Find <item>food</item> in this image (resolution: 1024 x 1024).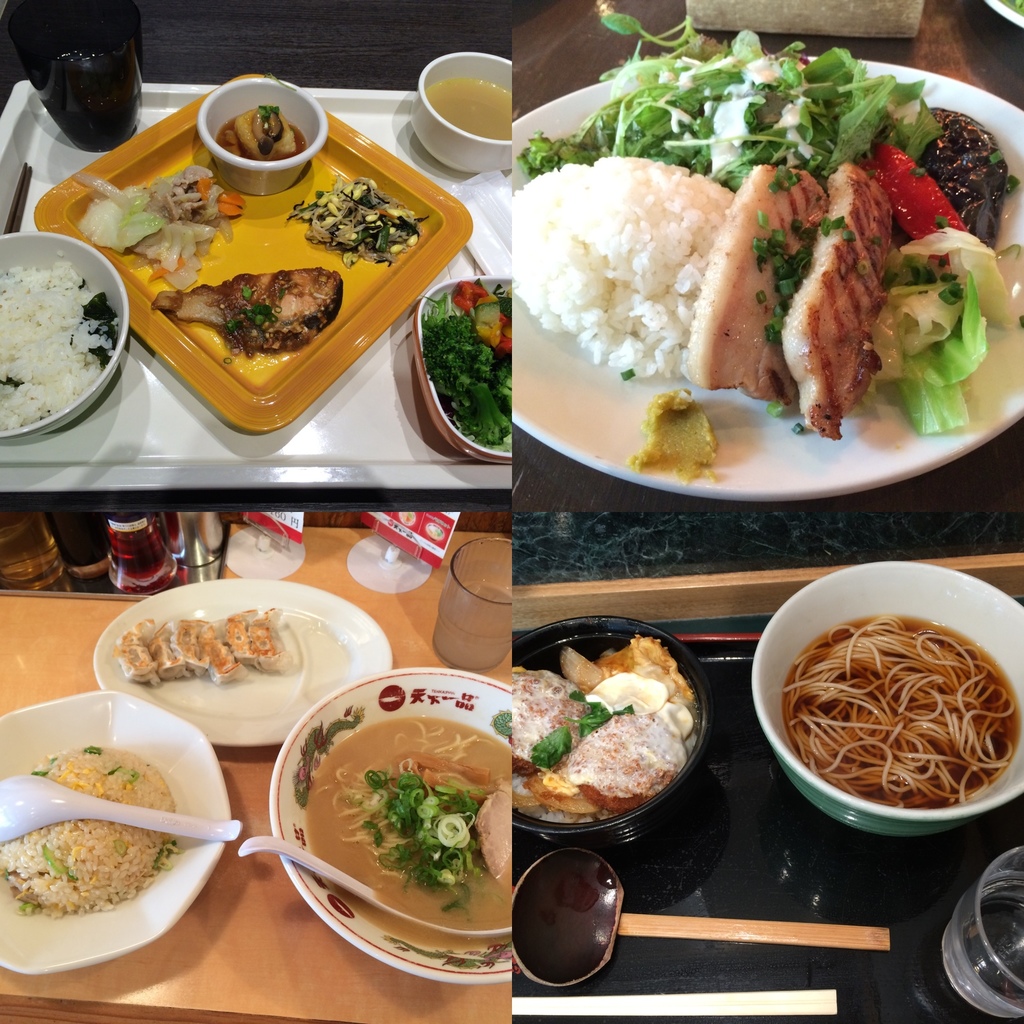
box=[426, 77, 509, 141].
